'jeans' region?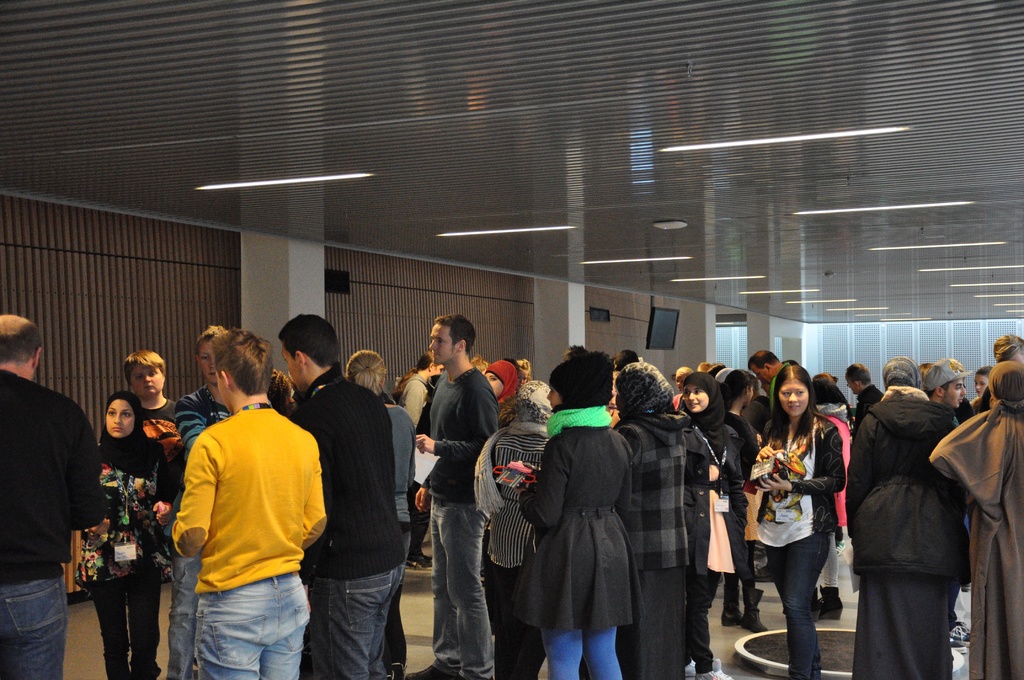
311 560 404 679
